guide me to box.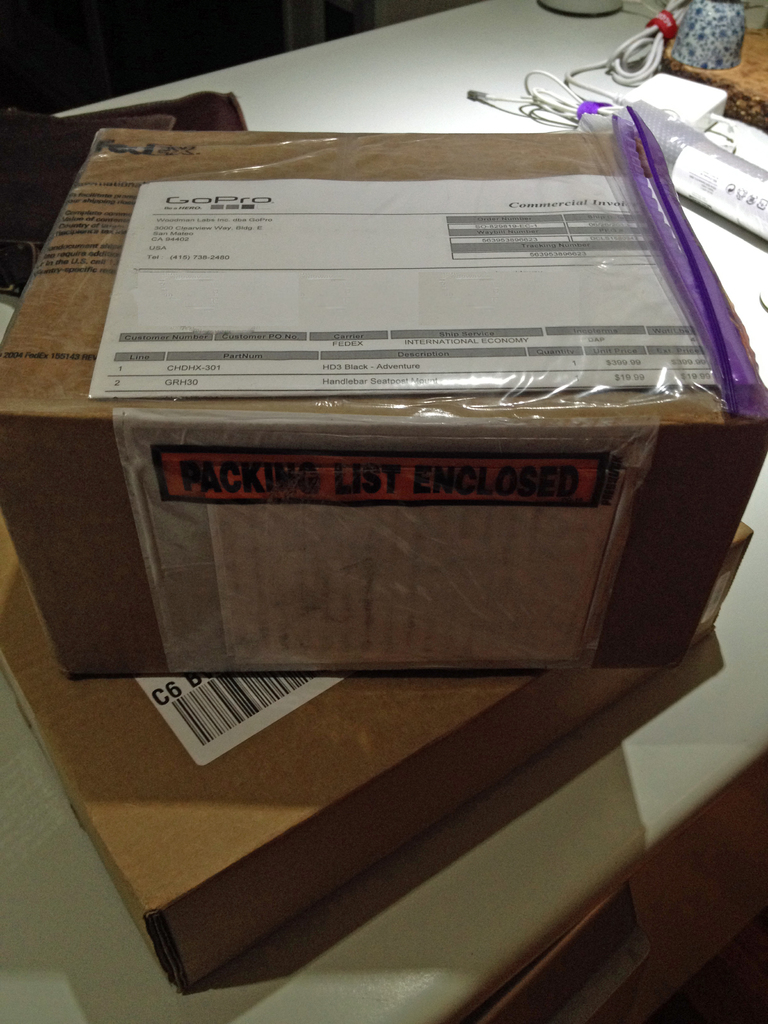
Guidance: (x1=40, y1=138, x2=762, y2=684).
